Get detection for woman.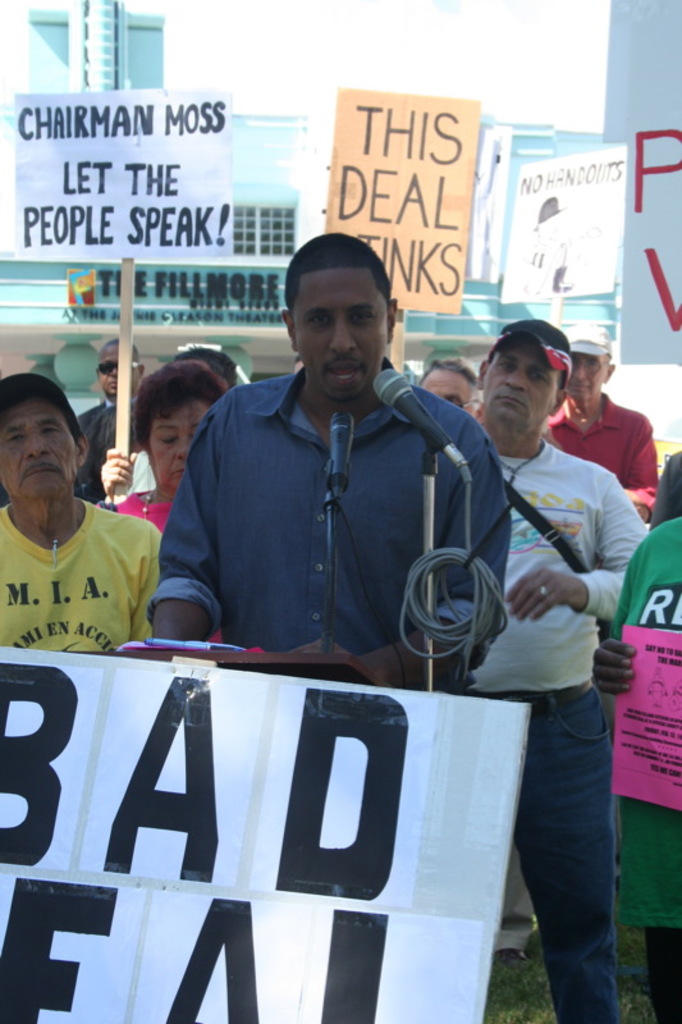
Detection: pyautogui.locateOnScreen(118, 357, 262, 659).
